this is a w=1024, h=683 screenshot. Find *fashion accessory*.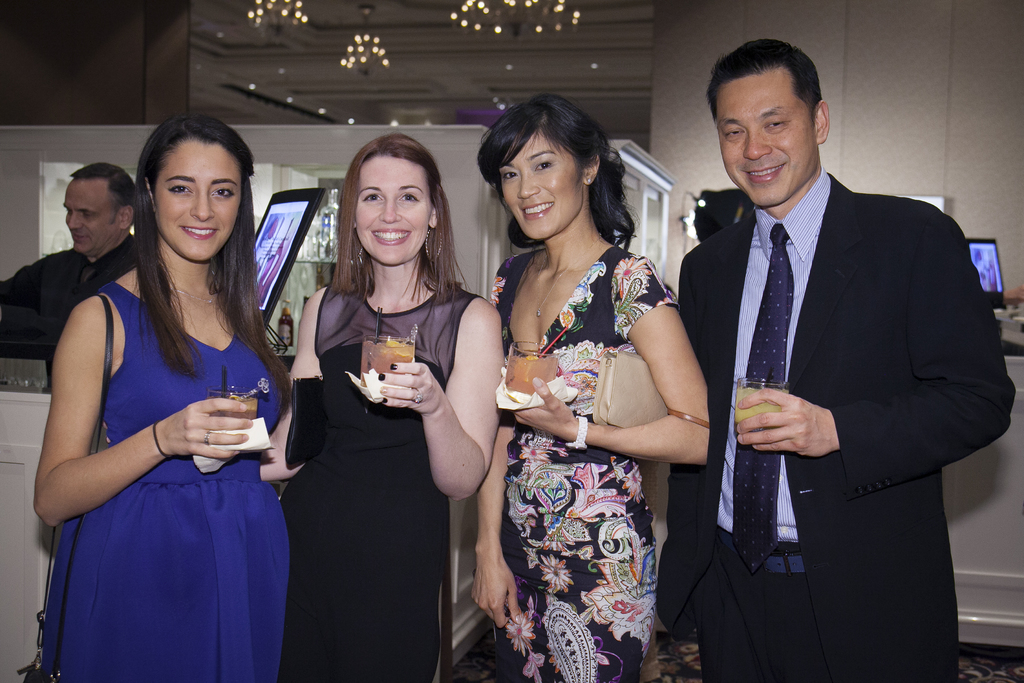
Bounding box: bbox=(413, 389, 424, 406).
